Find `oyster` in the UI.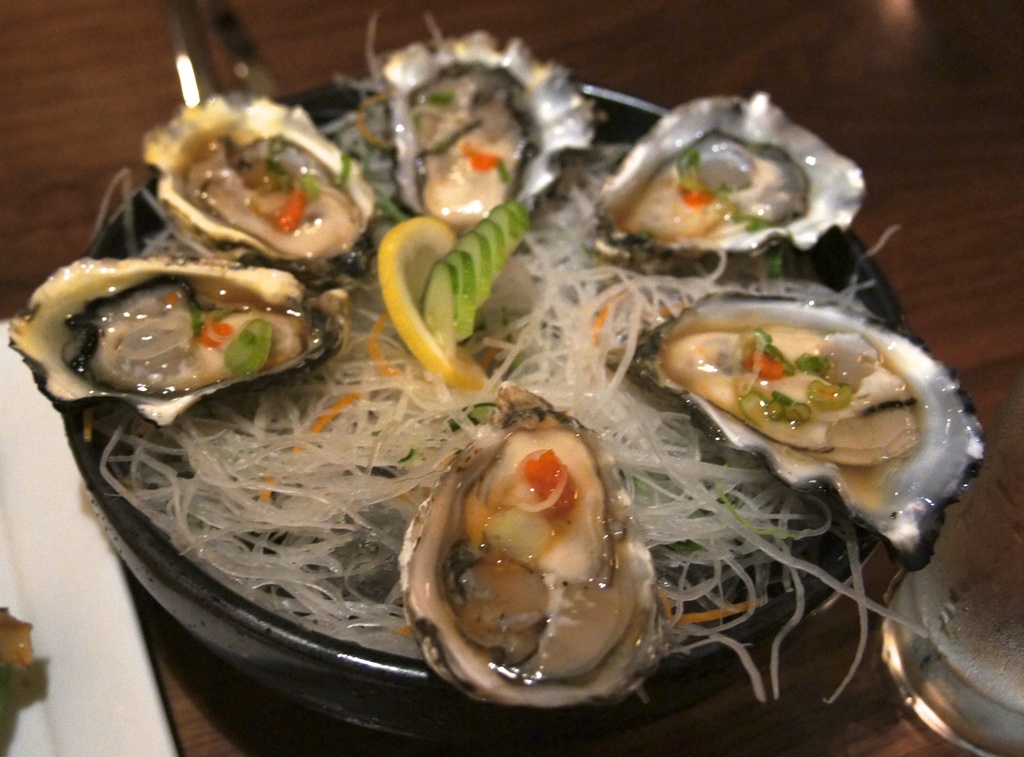
UI element at crop(588, 92, 867, 268).
